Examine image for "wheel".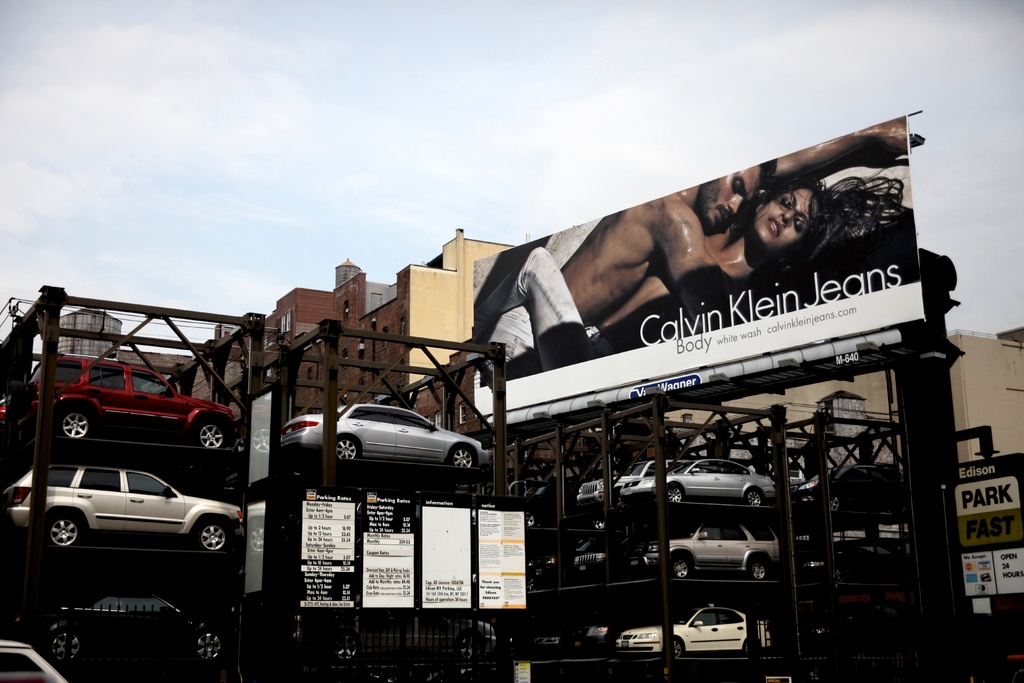
Examination result: pyautogui.locateOnScreen(328, 436, 360, 461).
